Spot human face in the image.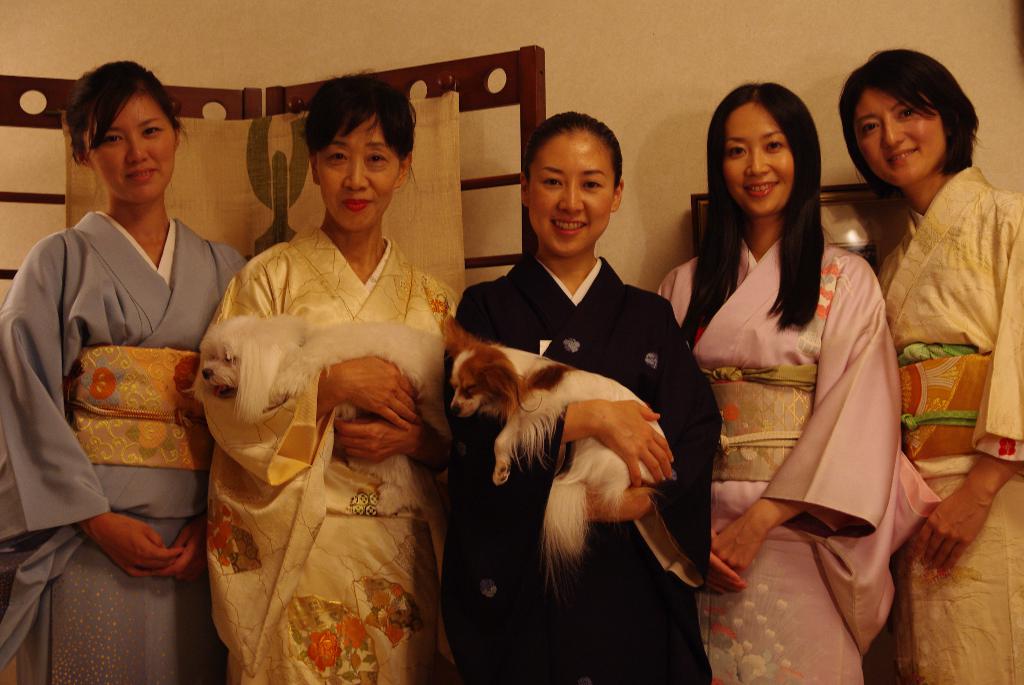
human face found at crop(724, 106, 793, 217).
